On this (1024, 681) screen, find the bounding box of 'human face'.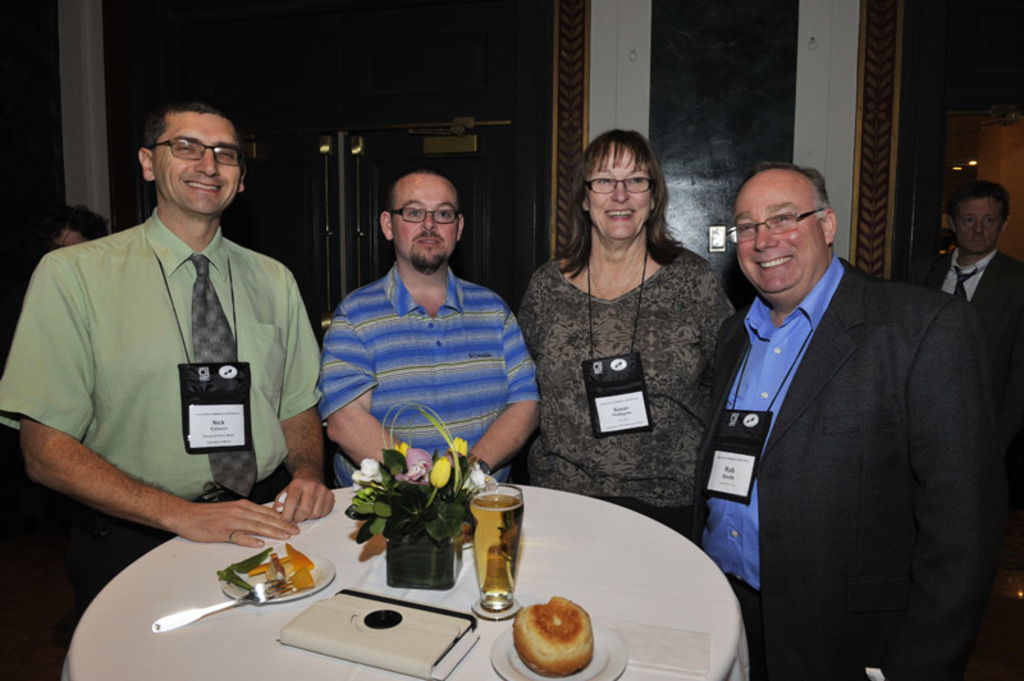
Bounding box: 733,182,827,298.
